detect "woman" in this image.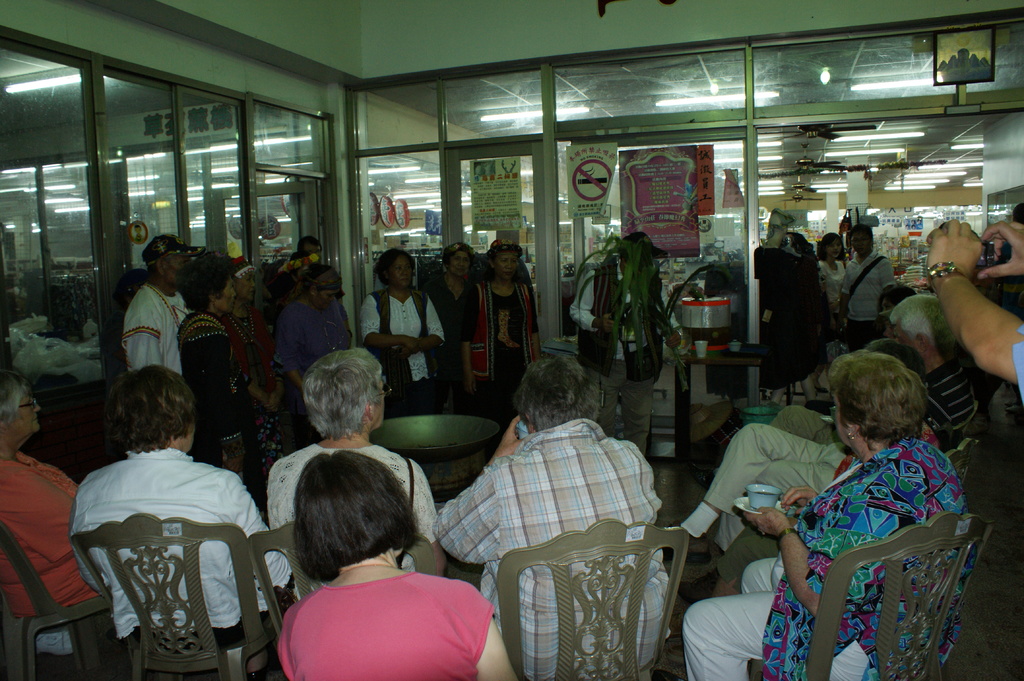
Detection: bbox=(223, 249, 315, 456).
